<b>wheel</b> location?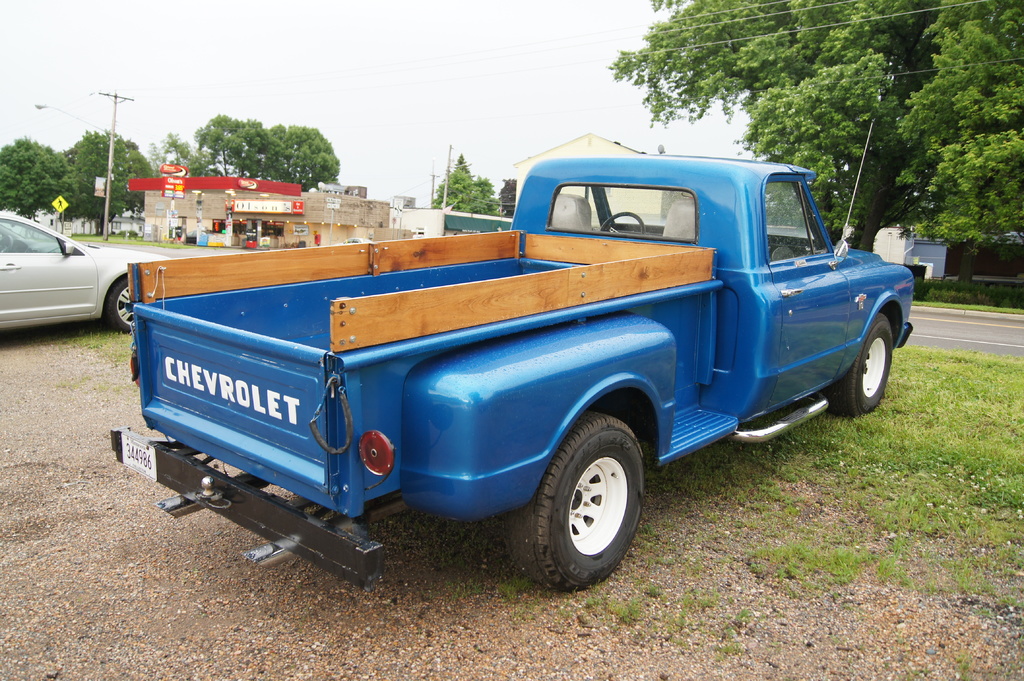
102,277,138,337
